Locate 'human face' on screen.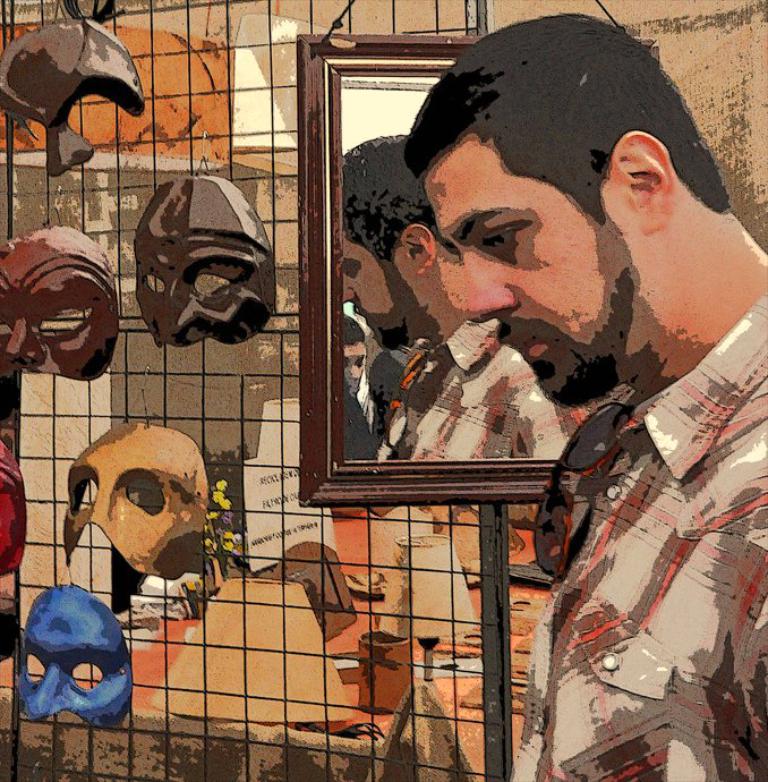
On screen at [423, 160, 598, 376].
